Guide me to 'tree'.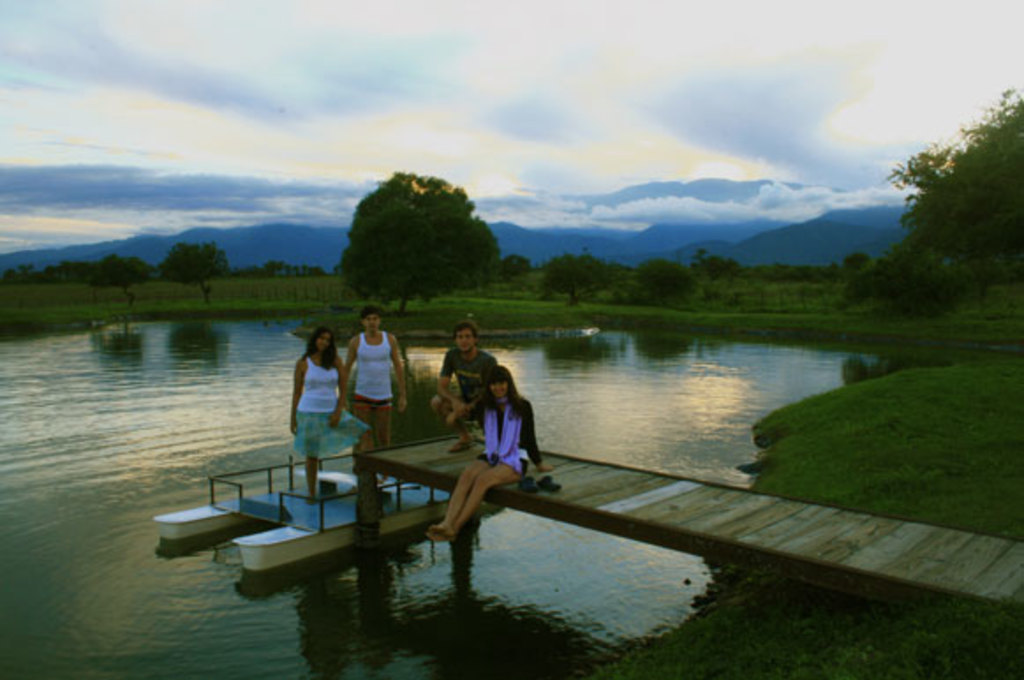
Guidance: detection(333, 167, 508, 315).
